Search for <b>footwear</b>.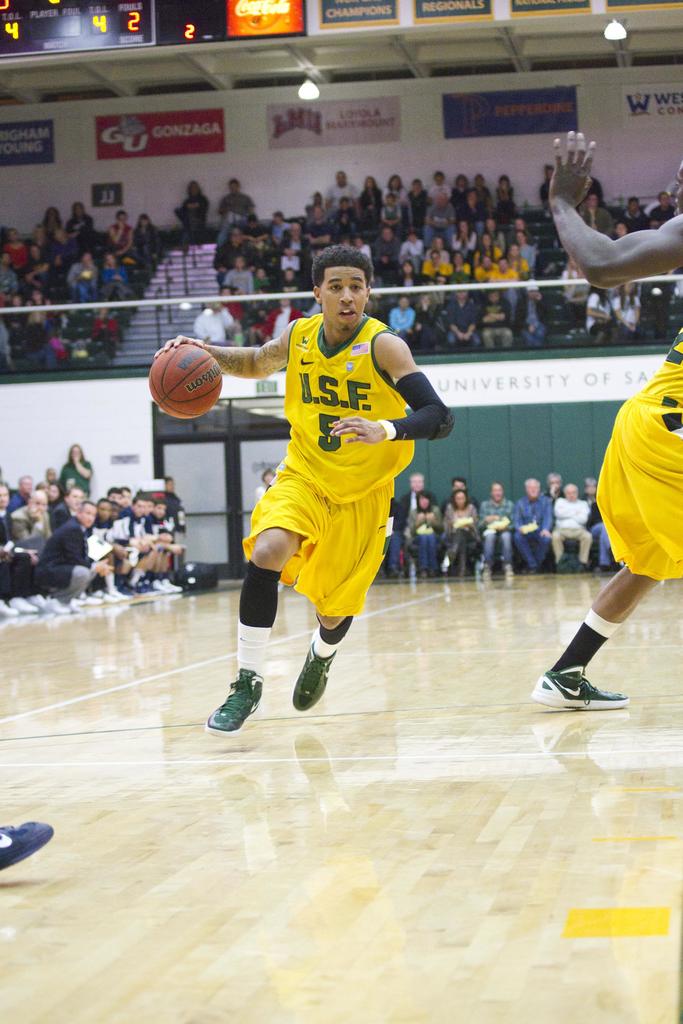
Found at 0/823/54/877.
